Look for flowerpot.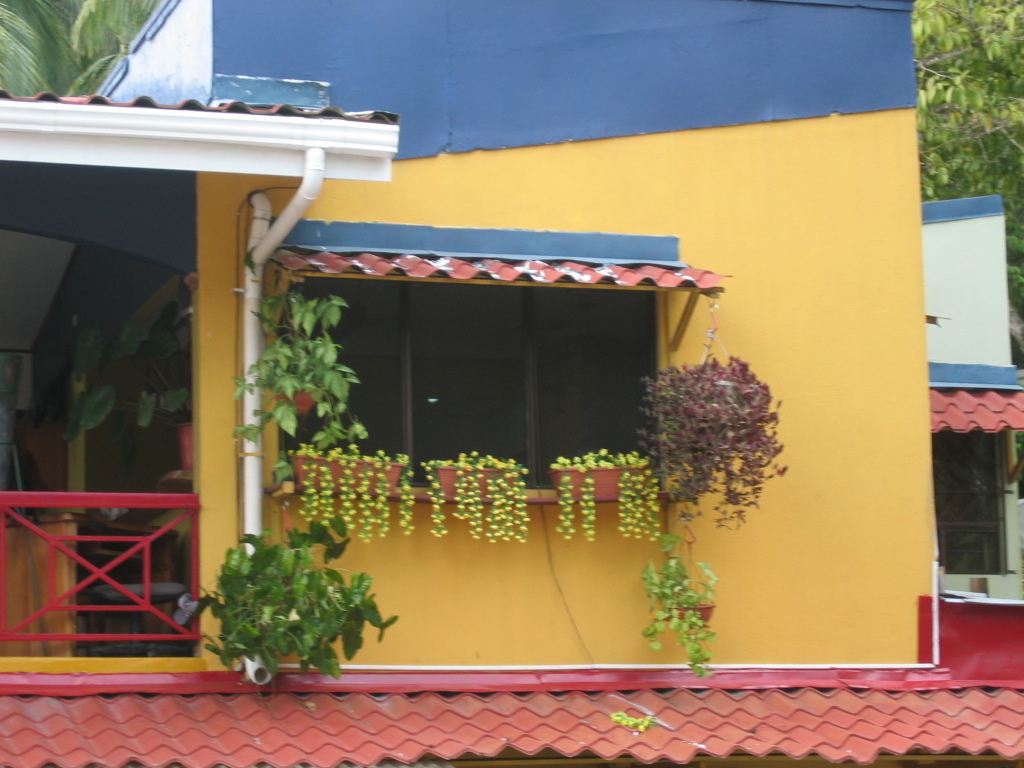
Found: left=177, top=418, right=194, bottom=467.
